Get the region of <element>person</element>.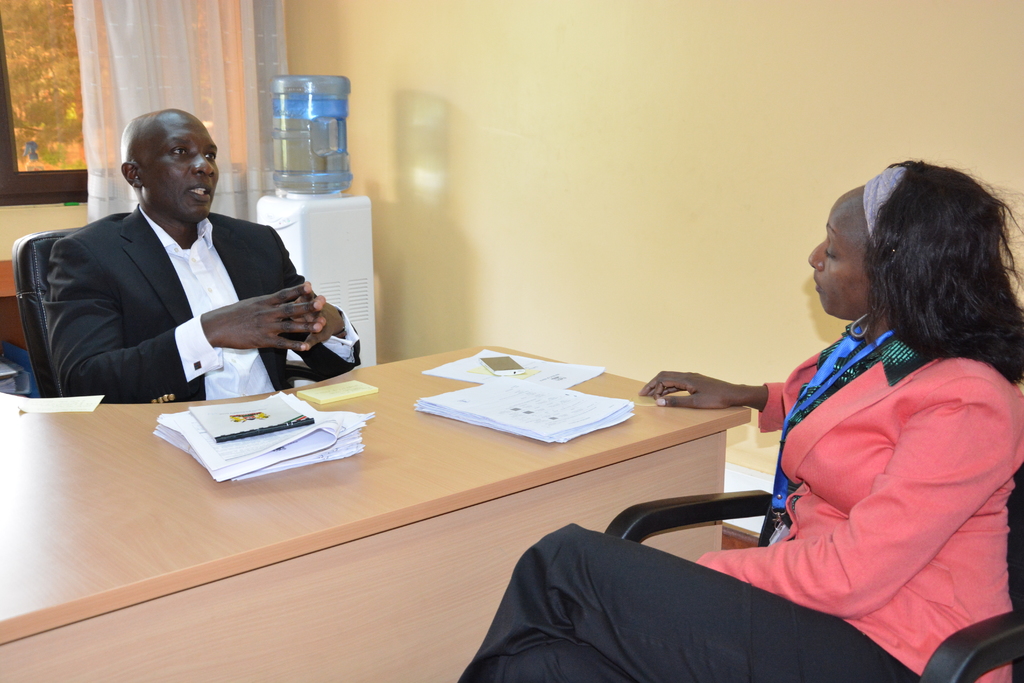
[449, 155, 1023, 682].
